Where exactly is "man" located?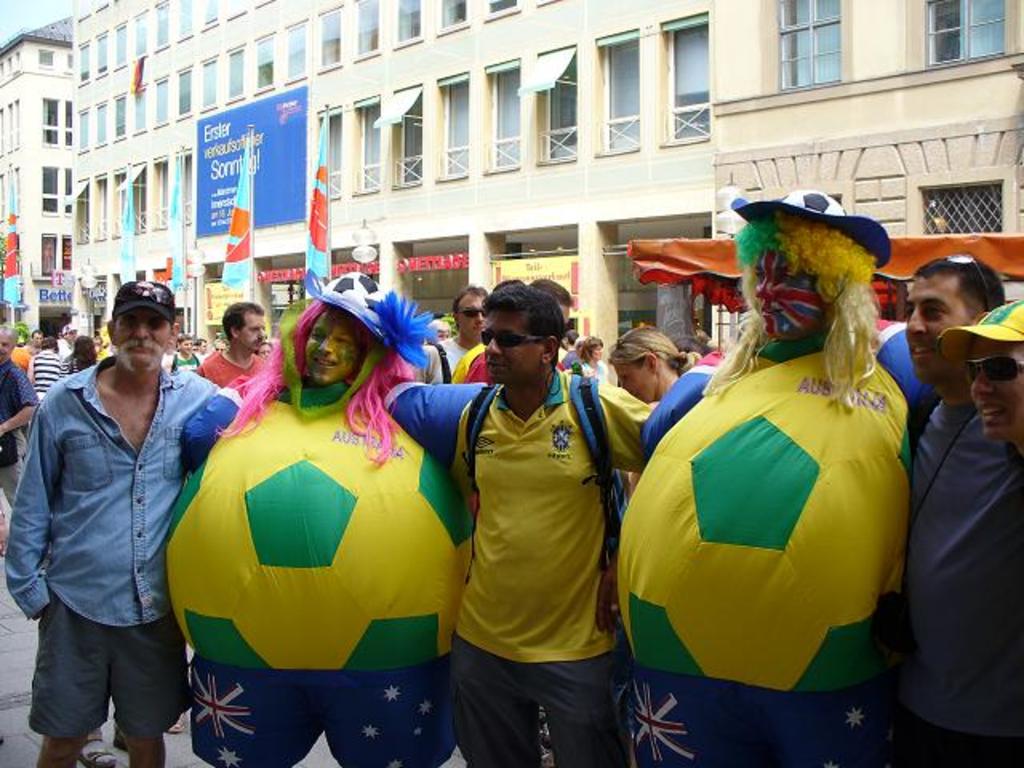
Its bounding box is box=[182, 294, 266, 408].
